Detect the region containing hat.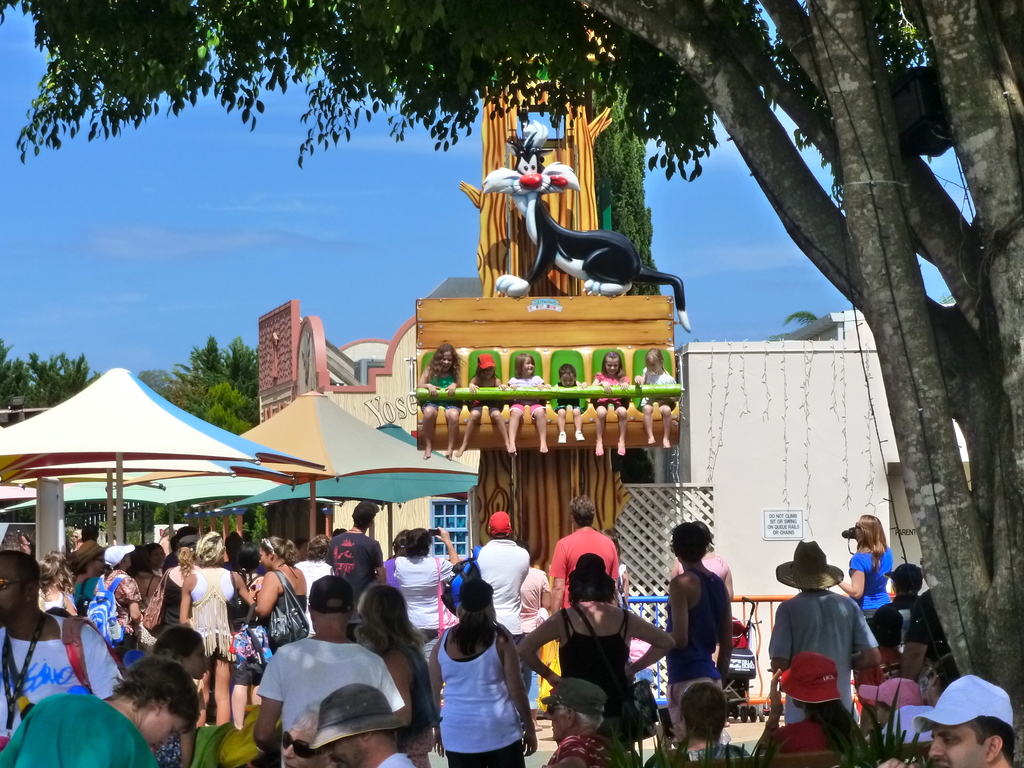
<region>776, 648, 840, 705</region>.
